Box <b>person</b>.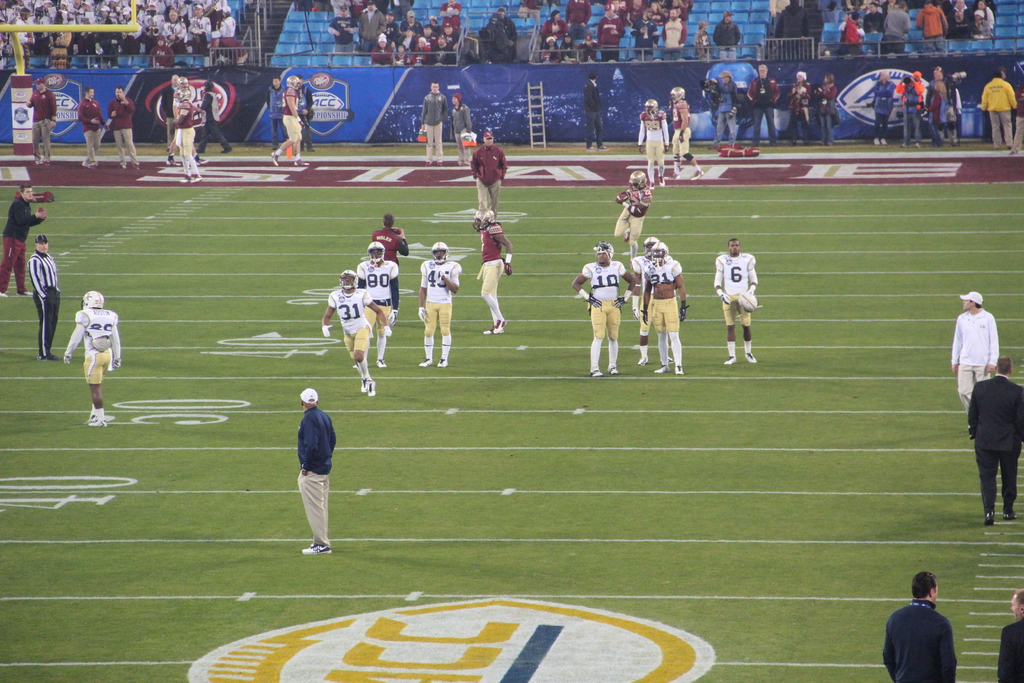
rect(633, 96, 667, 181).
